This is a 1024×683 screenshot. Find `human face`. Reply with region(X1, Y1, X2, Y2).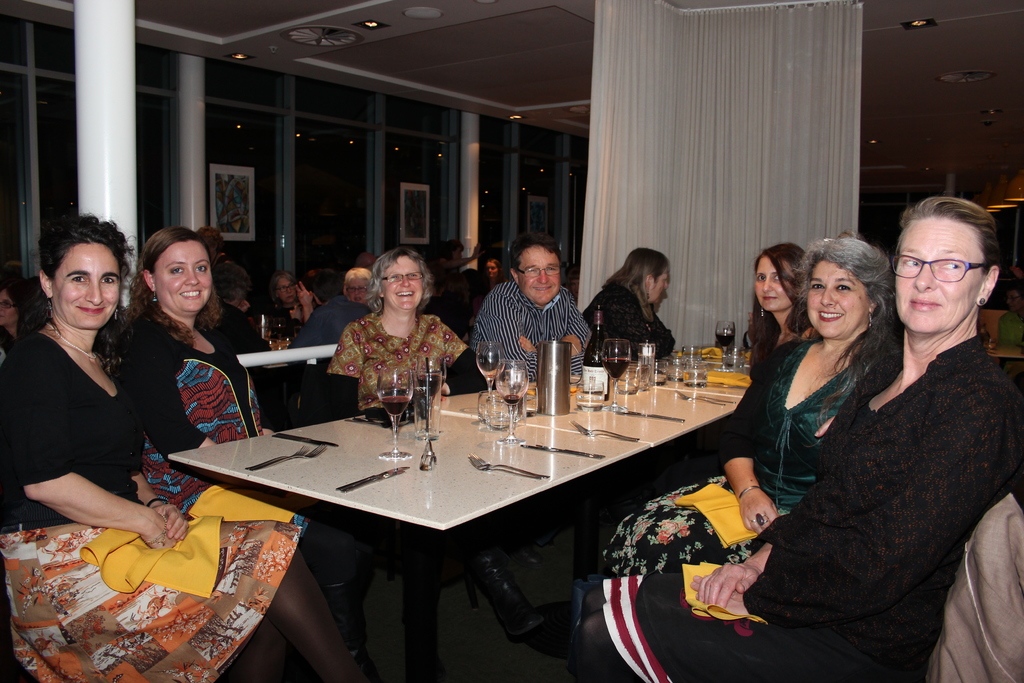
region(886, 215, 977, 331).
